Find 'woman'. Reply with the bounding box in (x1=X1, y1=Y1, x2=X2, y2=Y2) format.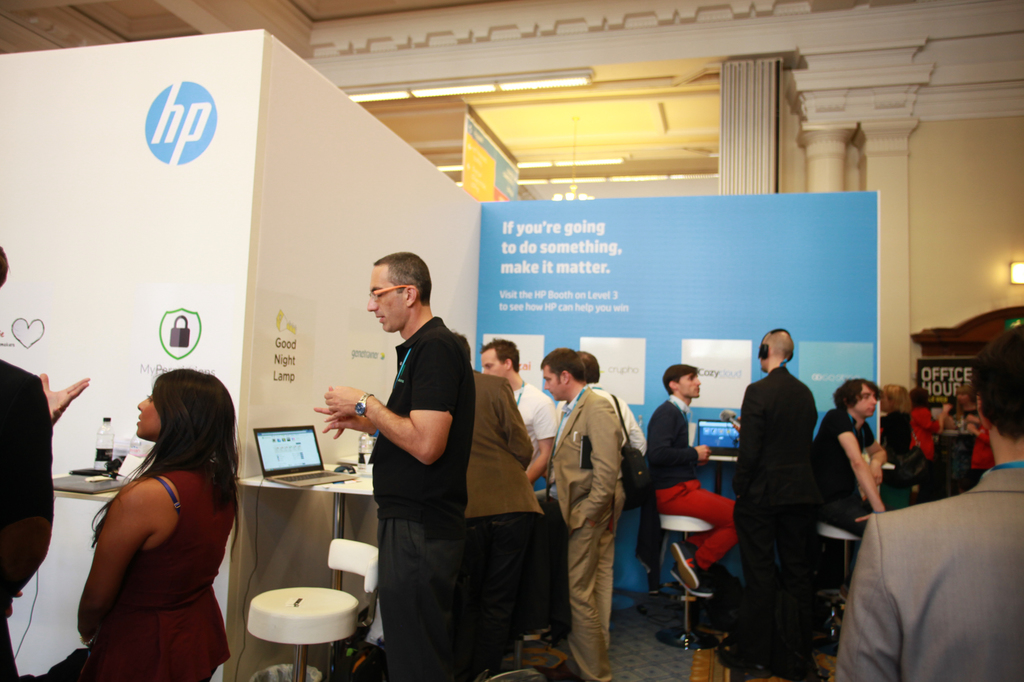
(x1=58, y1=356, x2=248, y2=670).
